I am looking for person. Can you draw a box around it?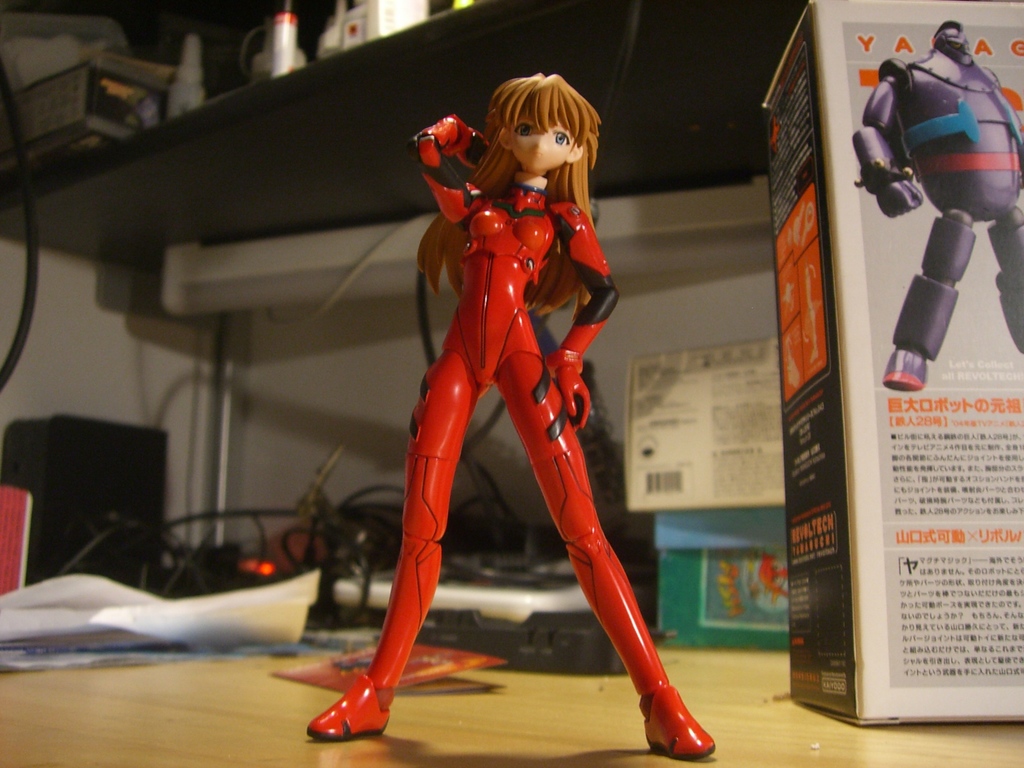
Sure, the bounding box is [303,70,714,764].
